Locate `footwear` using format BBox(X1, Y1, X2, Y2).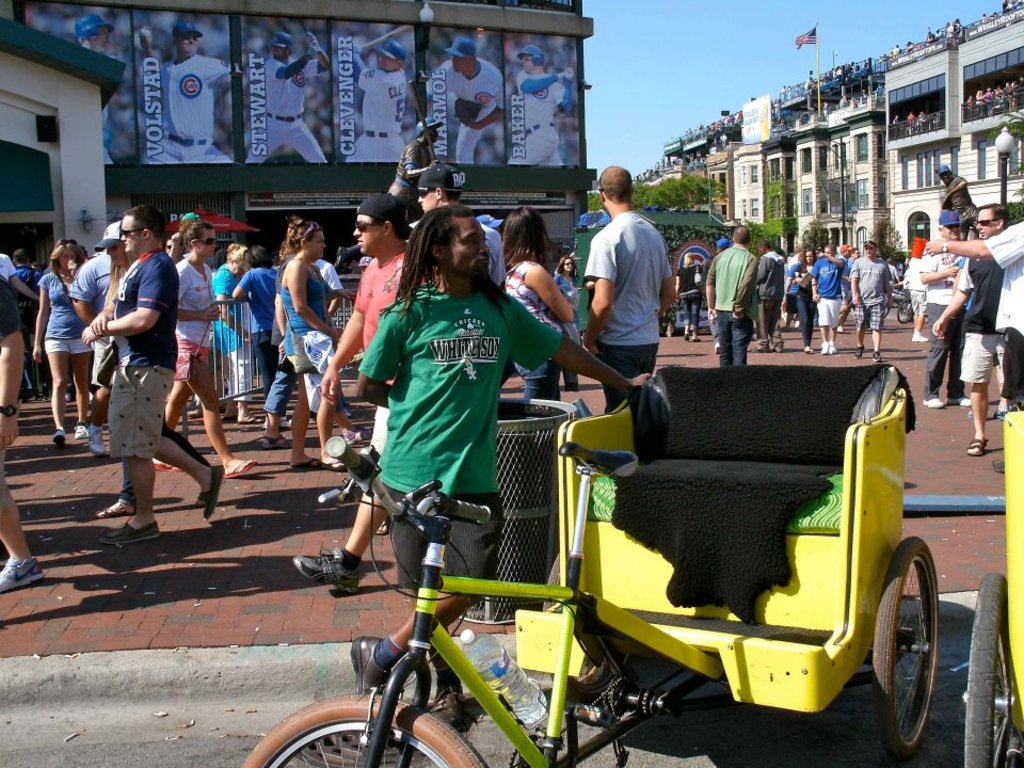
BBox(51, 428, 65, 446).
